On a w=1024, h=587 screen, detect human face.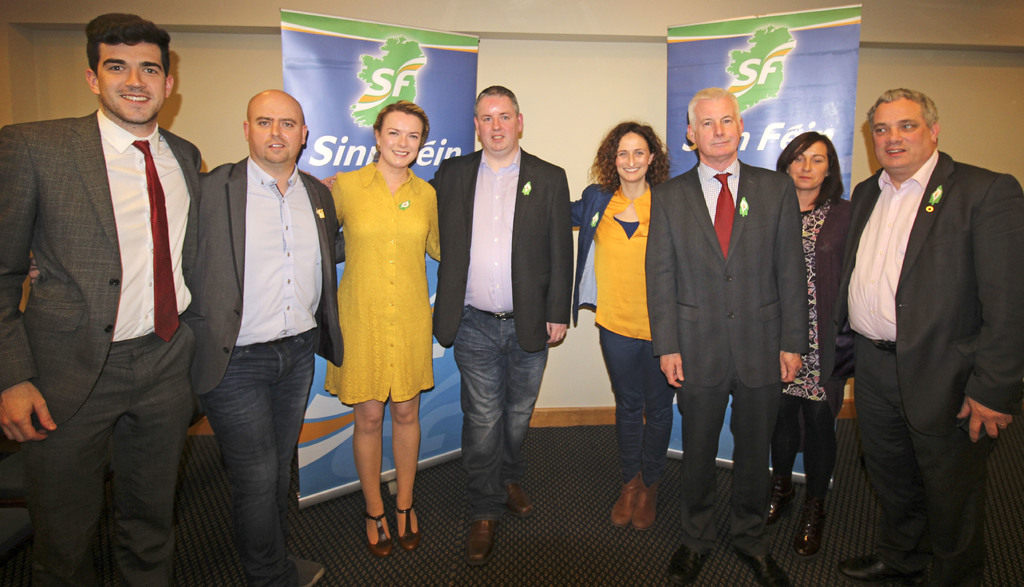
479 95 517 150.
